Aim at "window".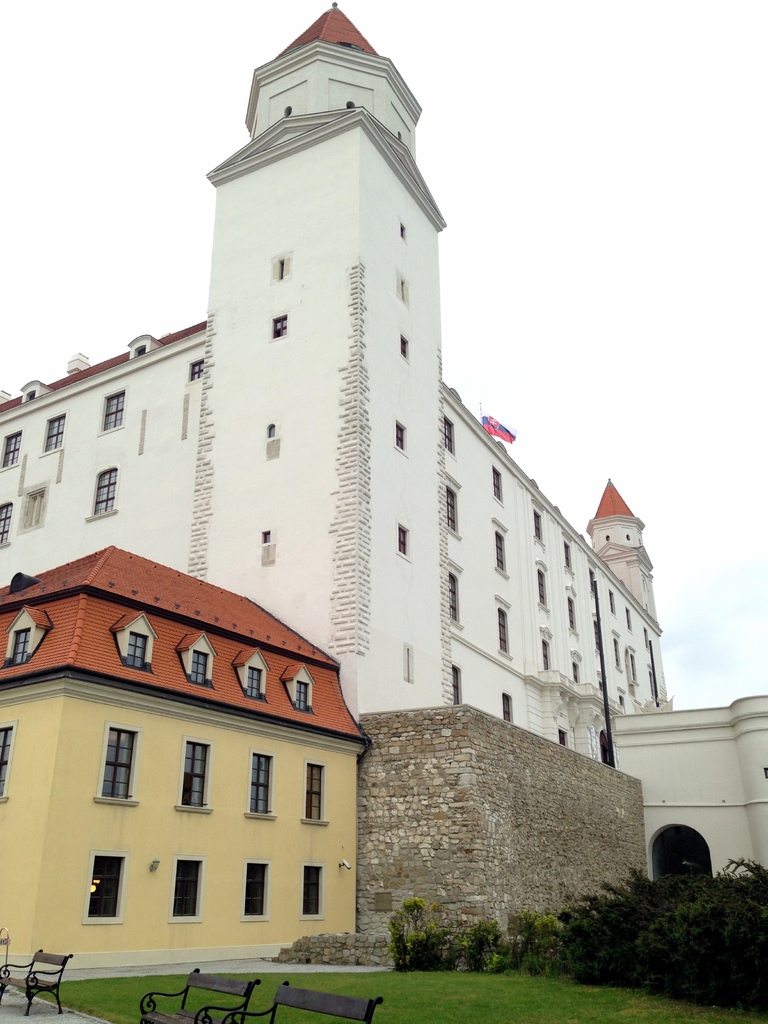
Aimed at bbox=[499, 691, 515, 727].
